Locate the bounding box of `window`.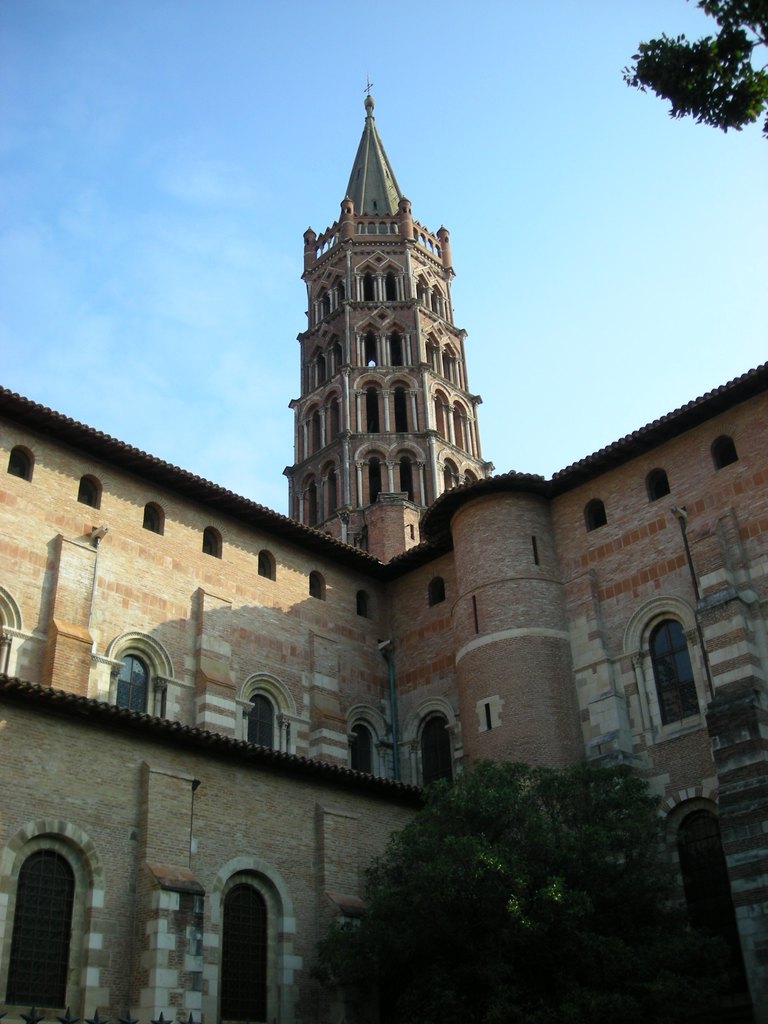
Bounding box: pyautogui.locateOnScreen(309, 574, 323, 602).
